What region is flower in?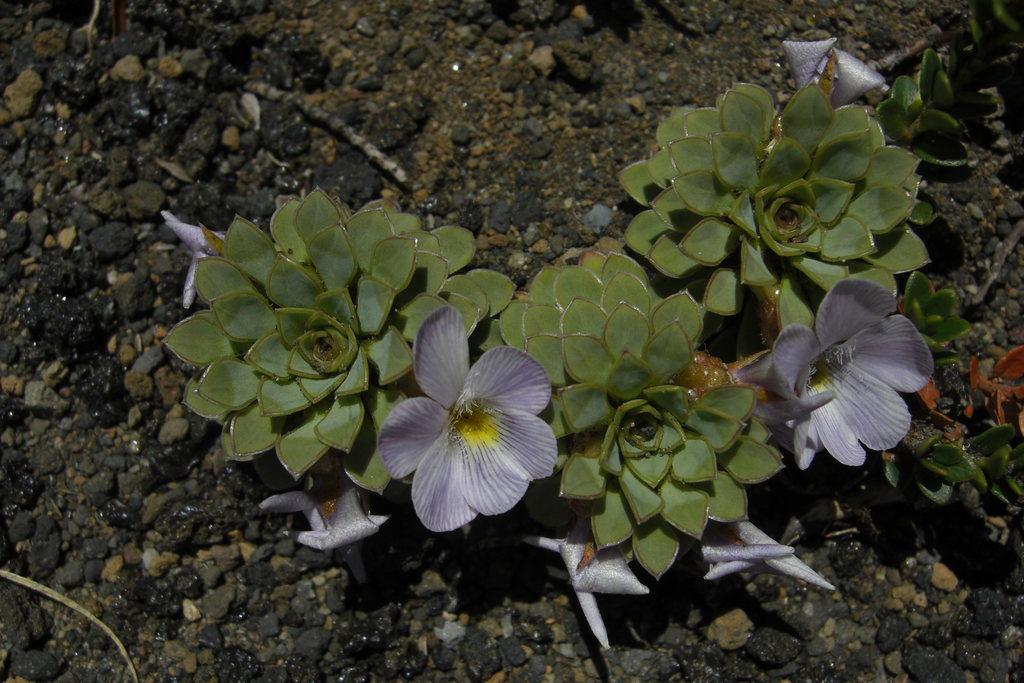
bbox(374, 311, 567, 537).
